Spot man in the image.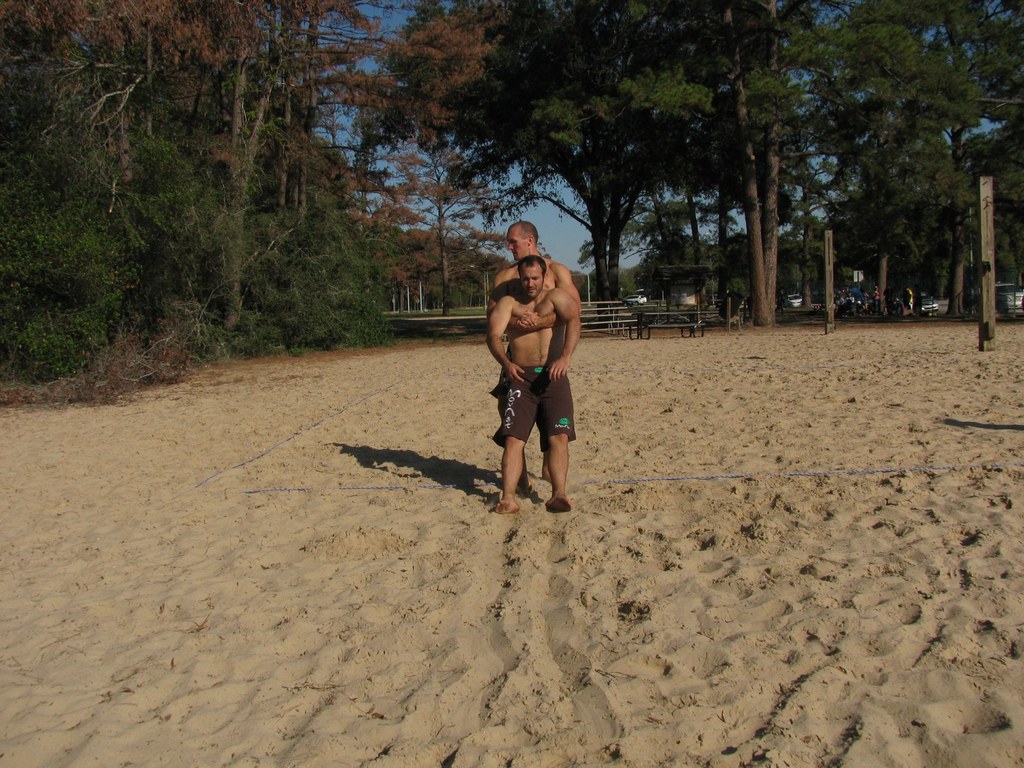
man found at crop(483, 221, 579, 481).
